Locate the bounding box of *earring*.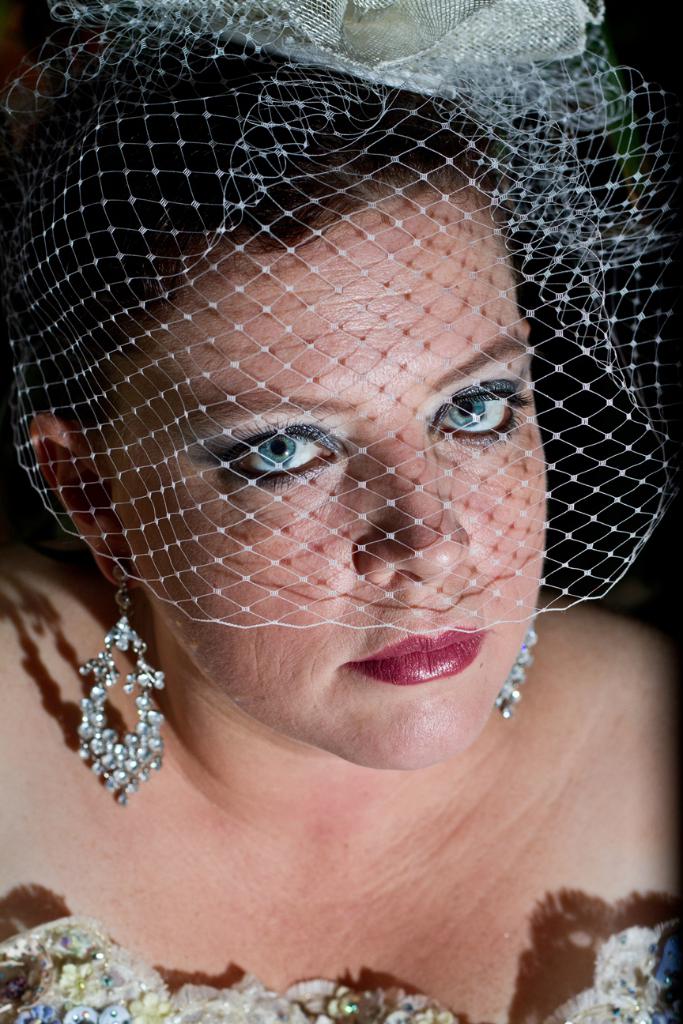
Bounding box: [492,608,540,722].
